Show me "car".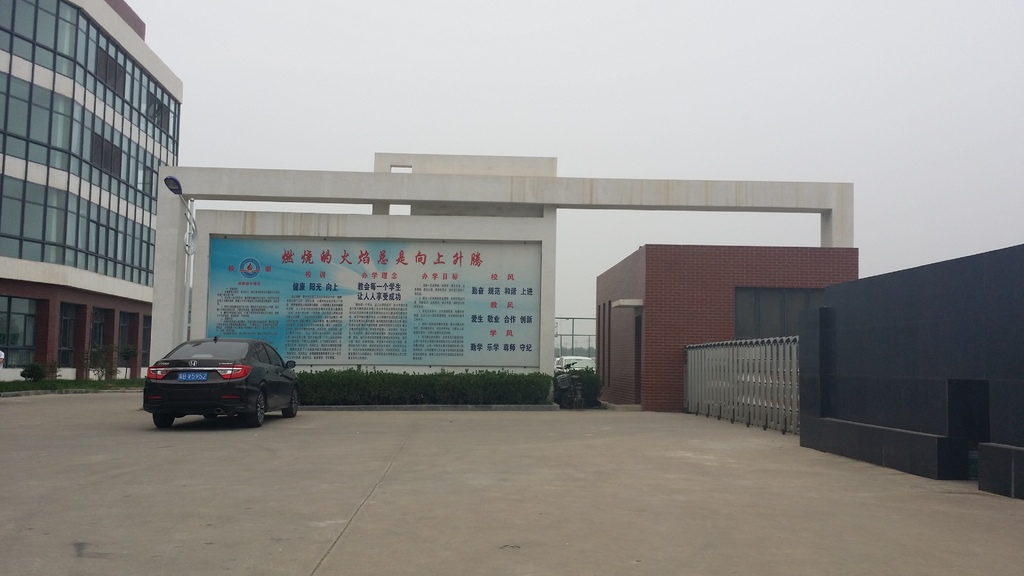
"car" is here: 143 336 300 428.
